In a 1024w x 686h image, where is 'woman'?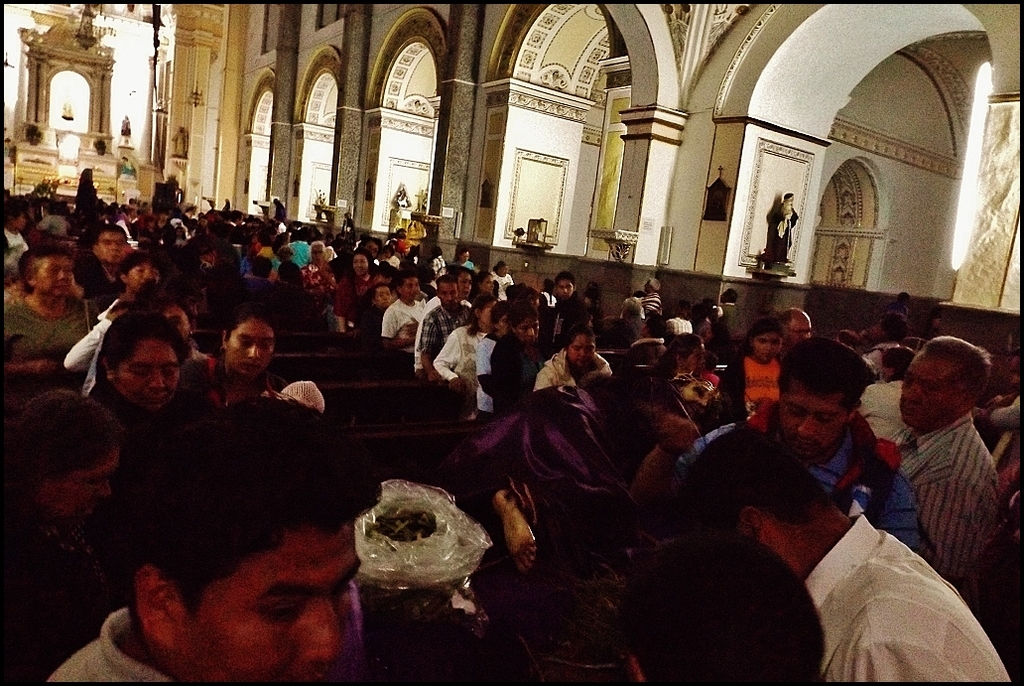
bbox=(76, 166, 93, 231).
